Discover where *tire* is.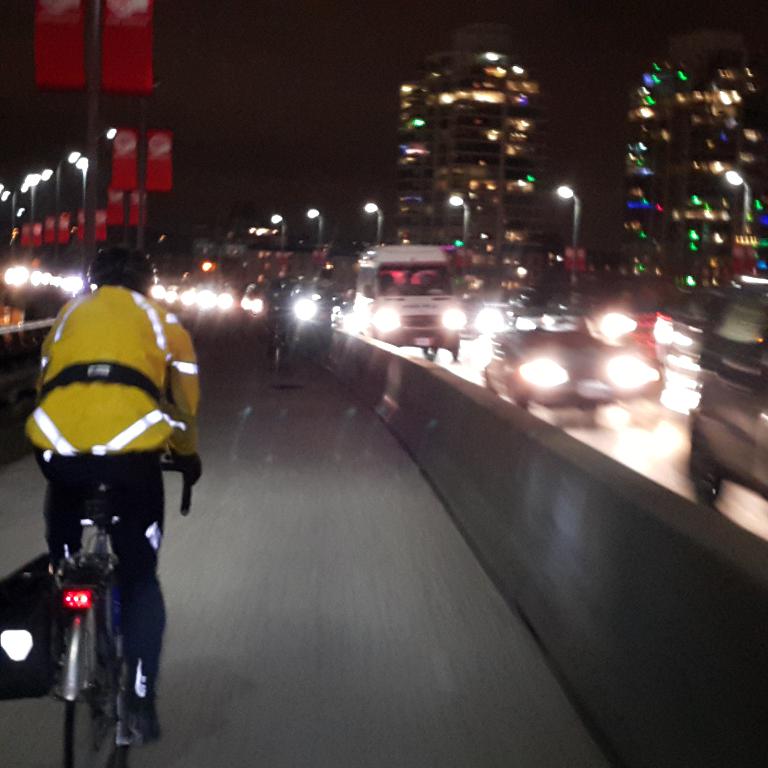
Discovered at [52,608,133,767].
